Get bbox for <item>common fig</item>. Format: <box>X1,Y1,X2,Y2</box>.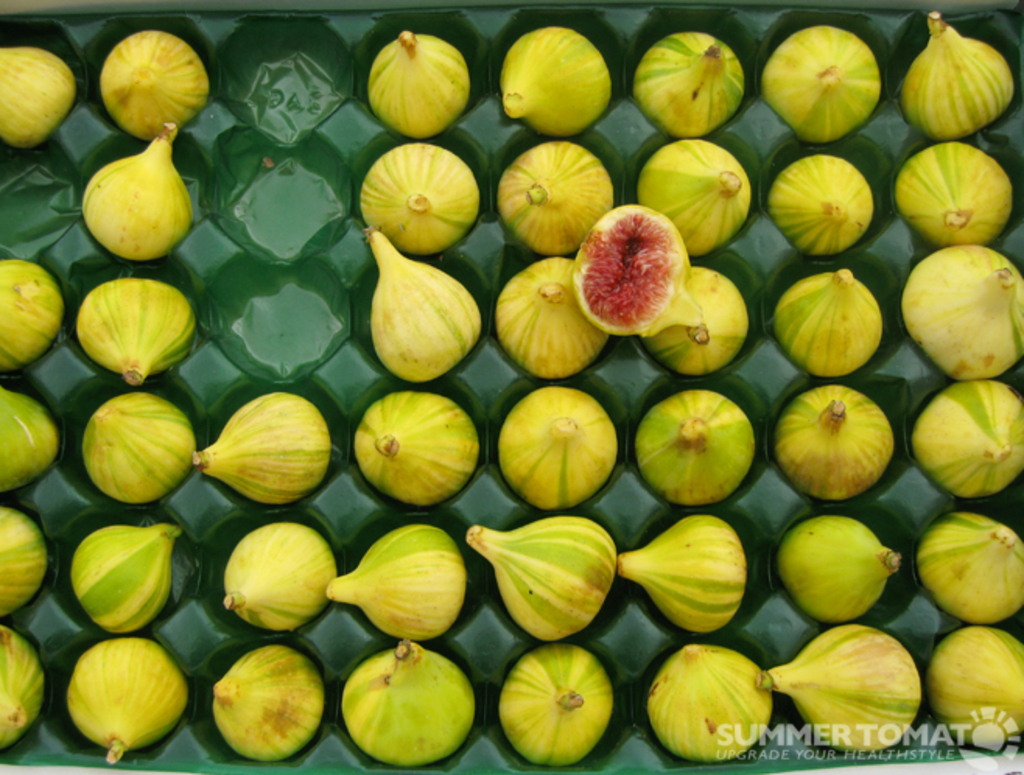
<box>356,146,478,255</box>.
